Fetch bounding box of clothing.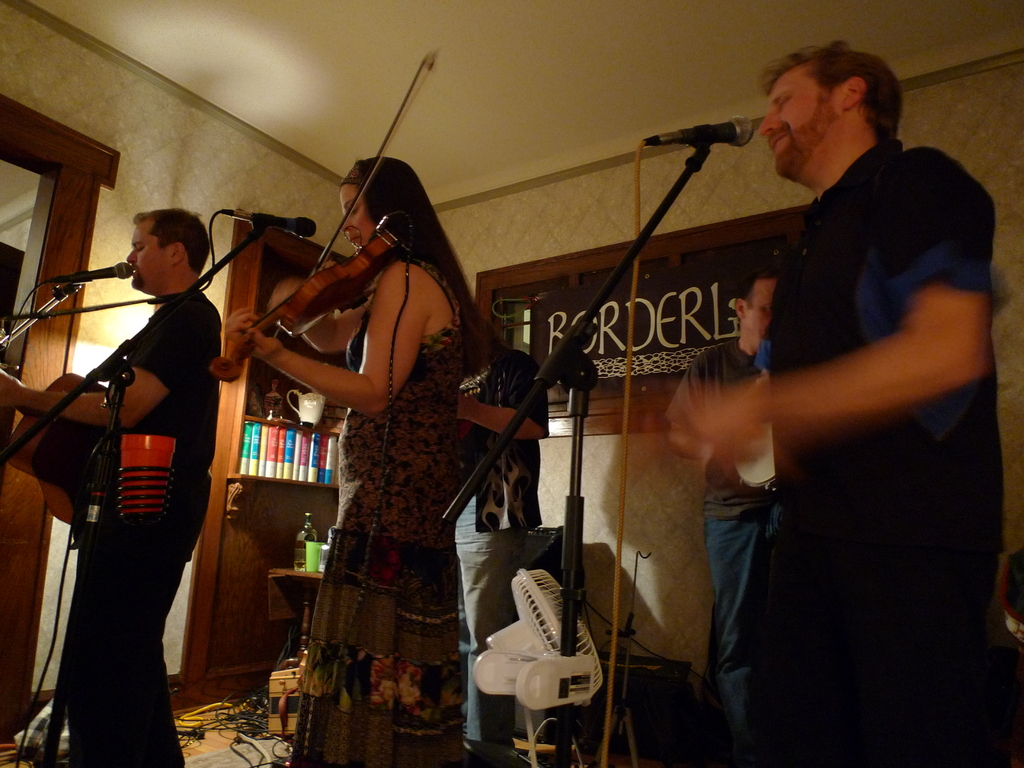
Bbox: (x1=765, y1=135, x2=1004, y2=767).
